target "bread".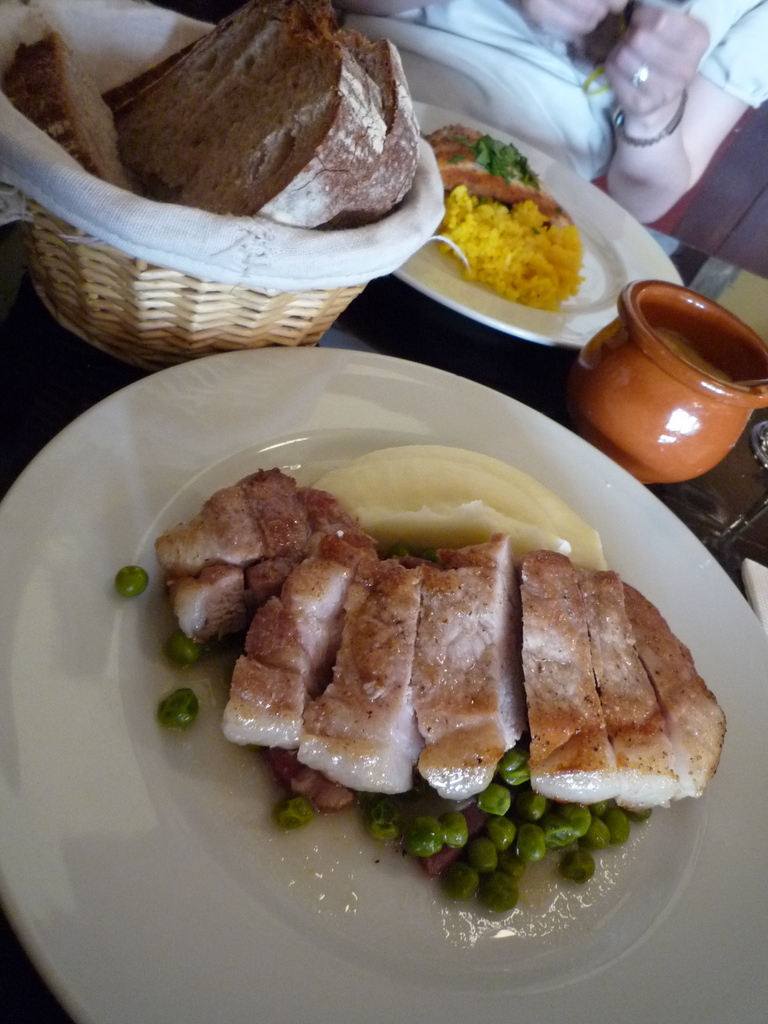
Target region: (0,29,143,195).
